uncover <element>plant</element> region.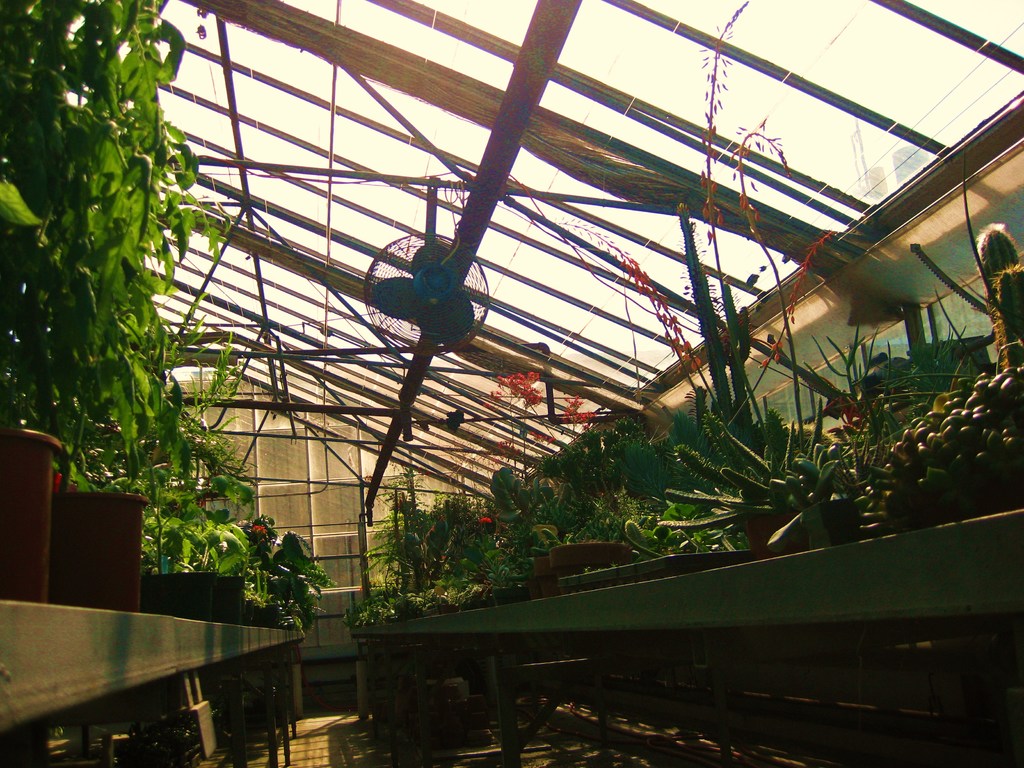
Uncovered: bbox=[12, 6, 245, 591].
